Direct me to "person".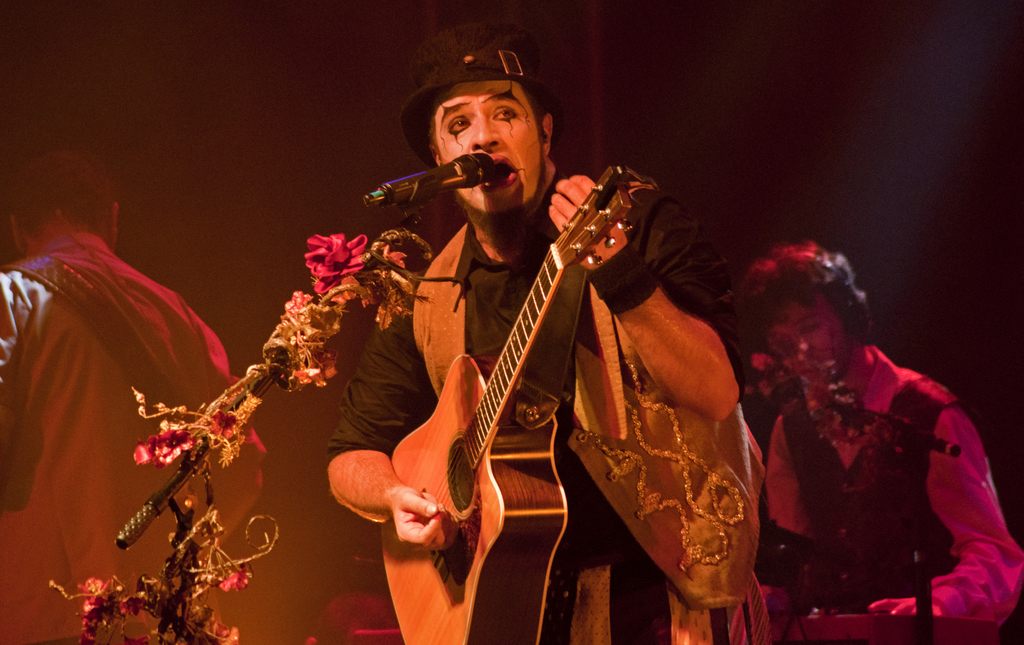
Direction: {"x1": 328, "y1": 18, "x2": 765, "y2": 644}.
